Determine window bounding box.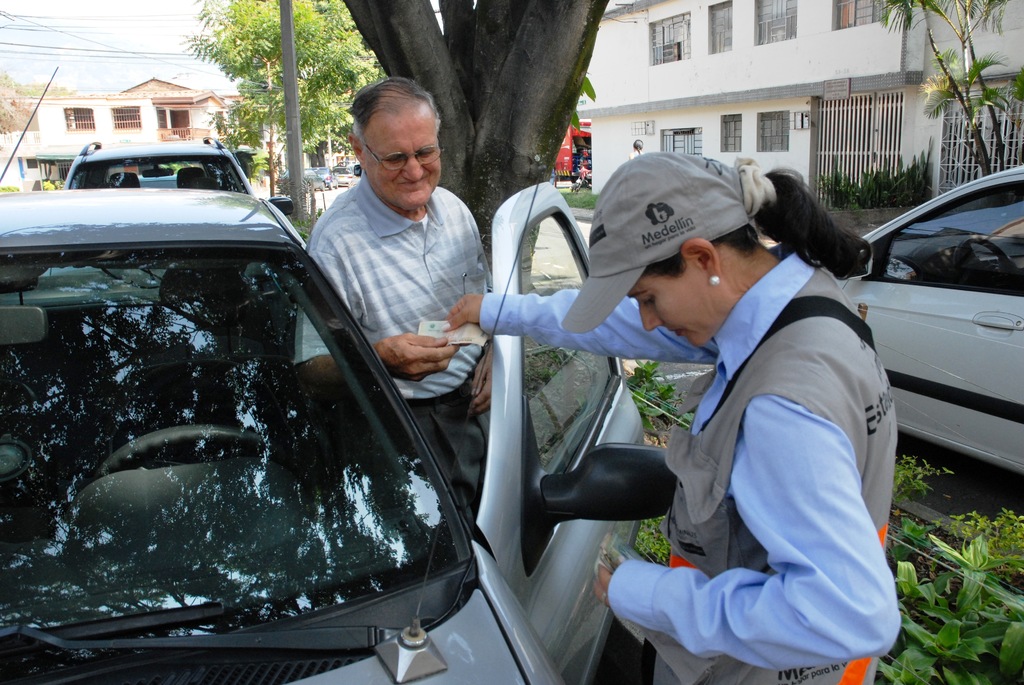
Determined: box=[831, 0, 887, 35].
